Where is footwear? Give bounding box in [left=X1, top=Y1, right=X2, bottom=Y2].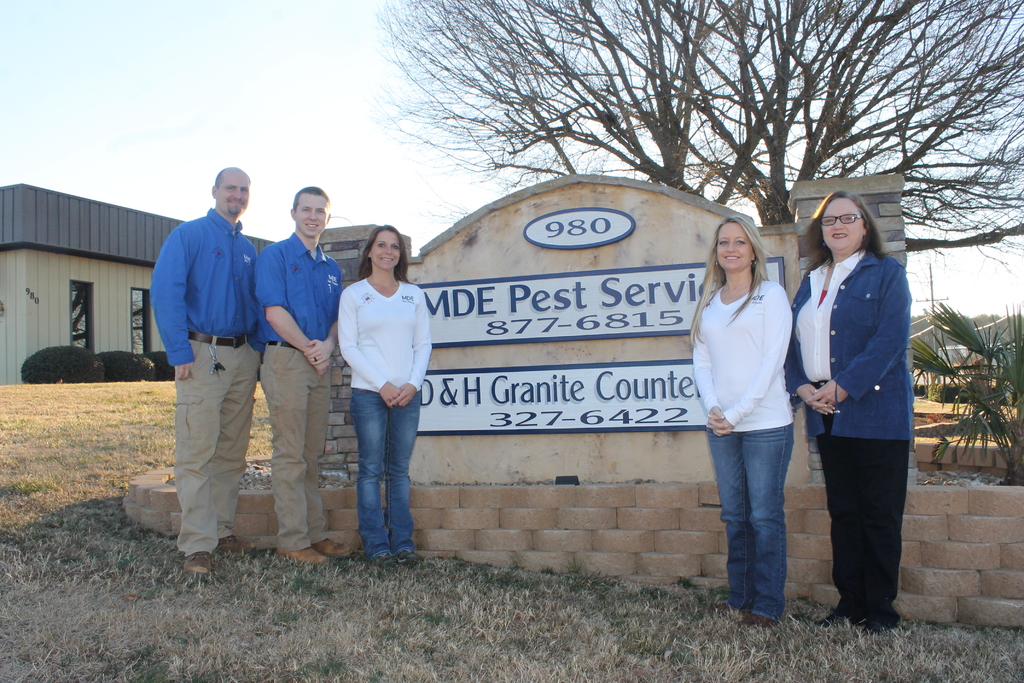
[left=277, top=545, right=332, bottom=566].
